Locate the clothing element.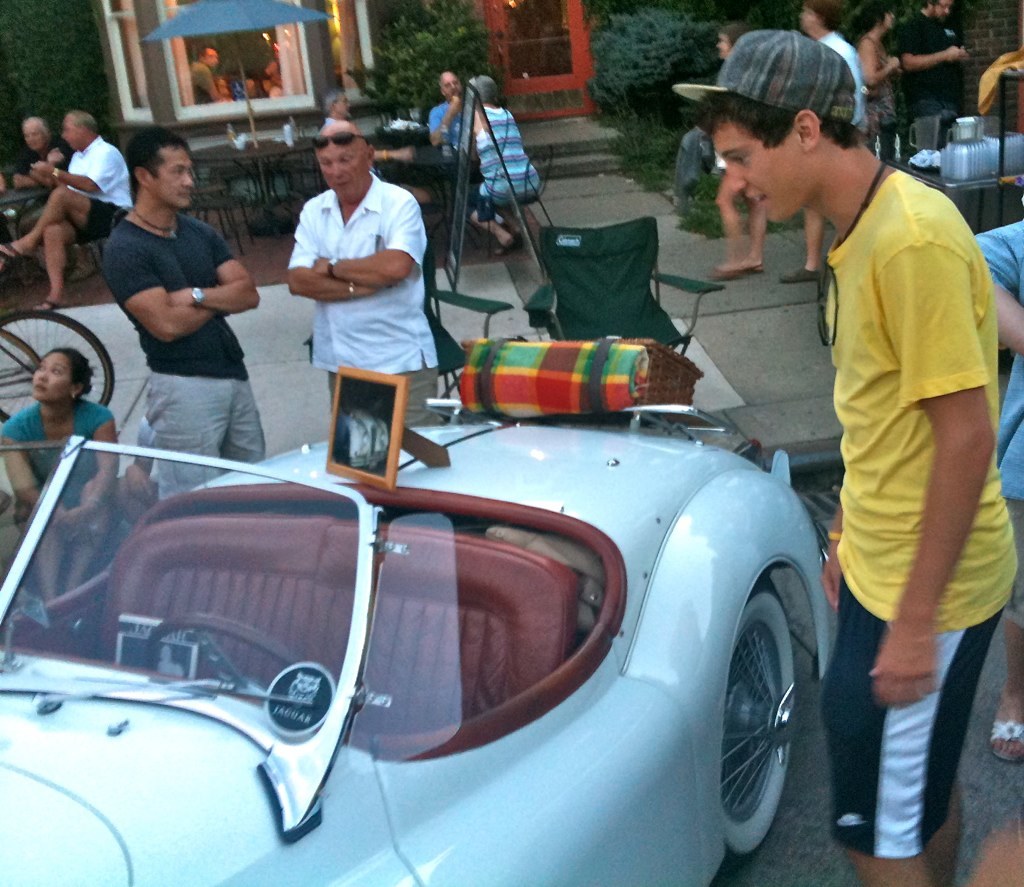
Element bbox: rect(24, 136, 55, 176).
